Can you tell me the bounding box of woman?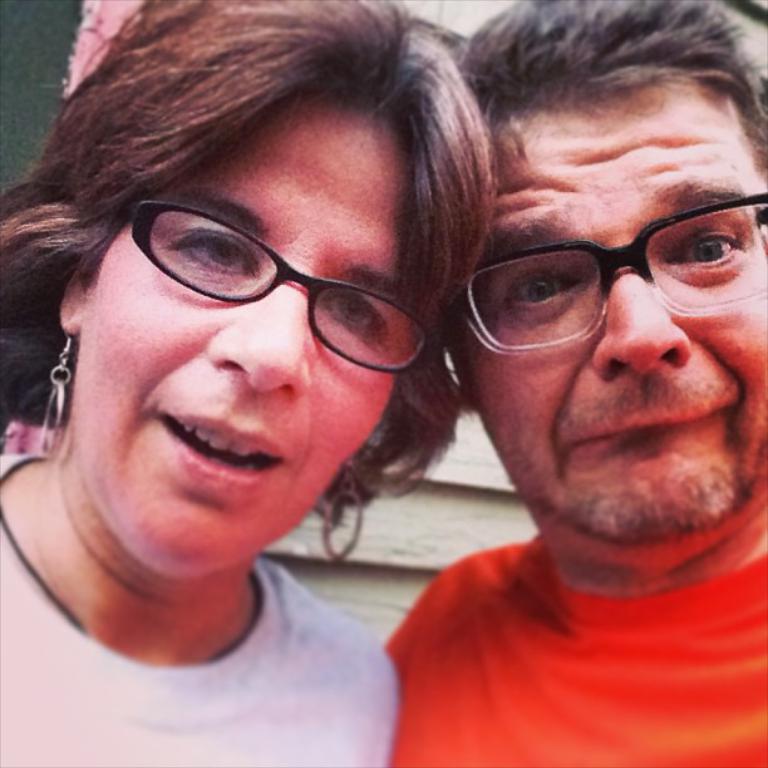
(0, 0, 558, 742).
